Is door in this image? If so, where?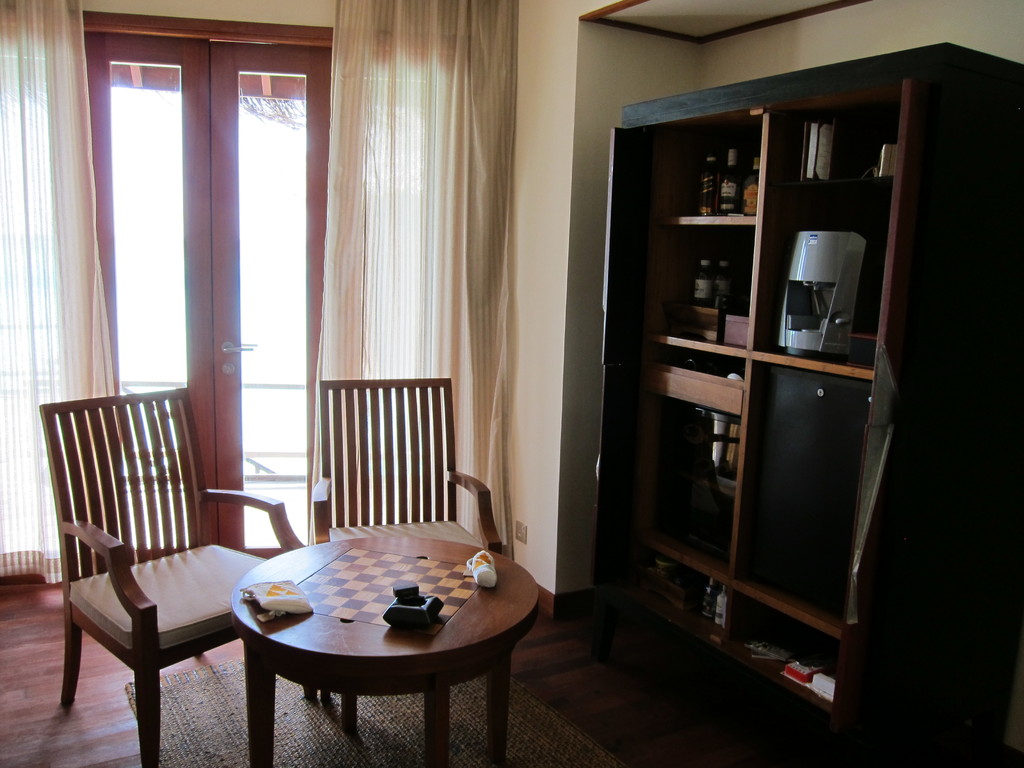
Yes, at bbox(522, 19, 936, 761).
